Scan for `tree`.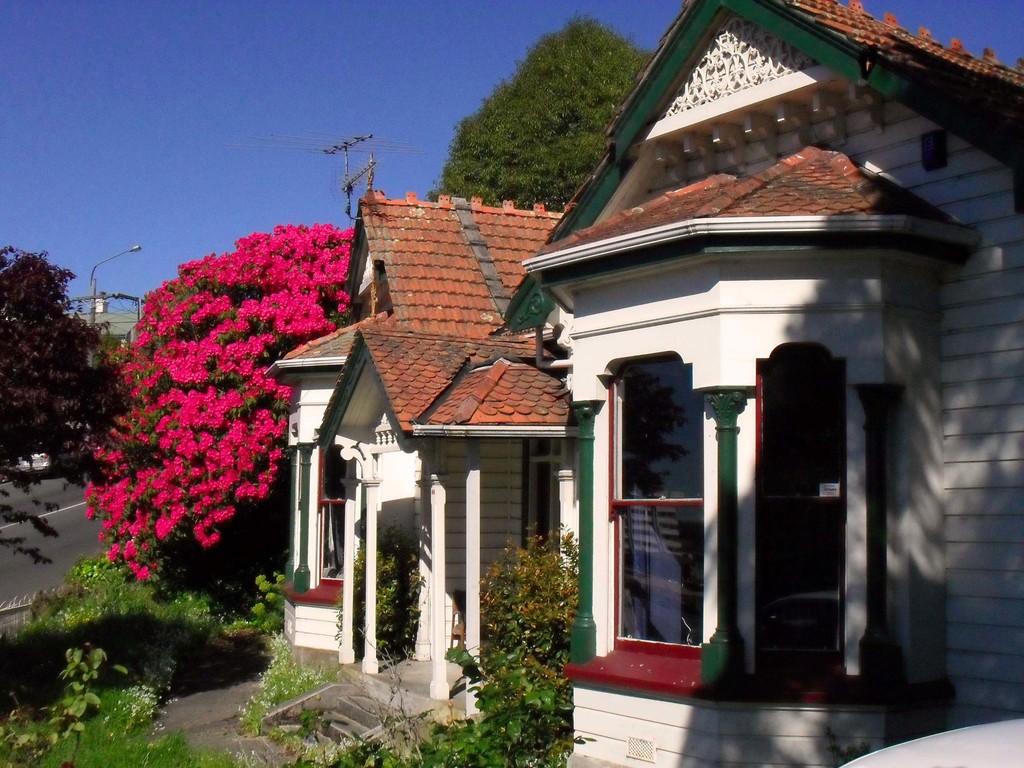
Scan result: x1=0, y1=246, x2=132, y2=482.
